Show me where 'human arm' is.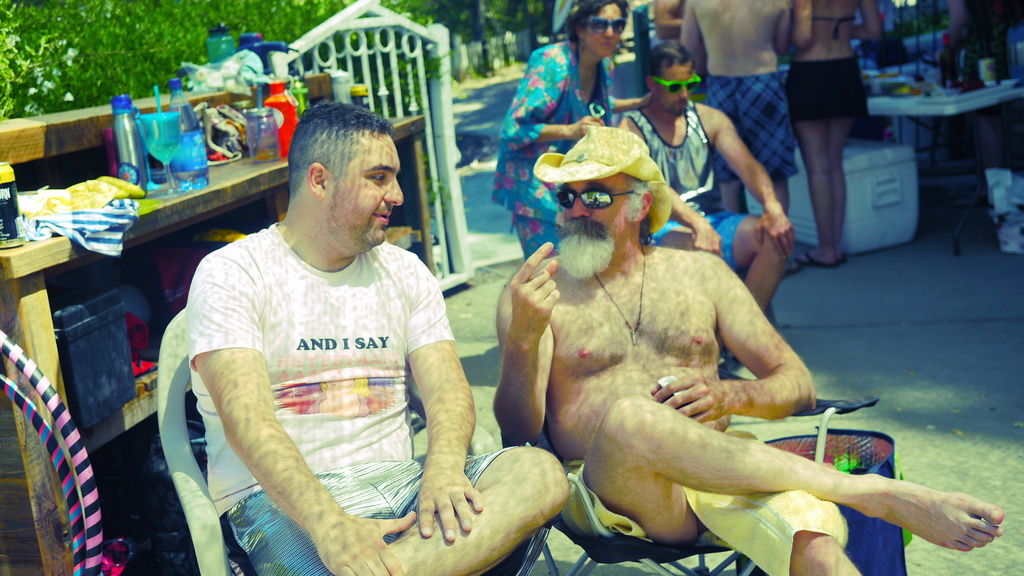
'human arm' is at 792,0,818,55.
